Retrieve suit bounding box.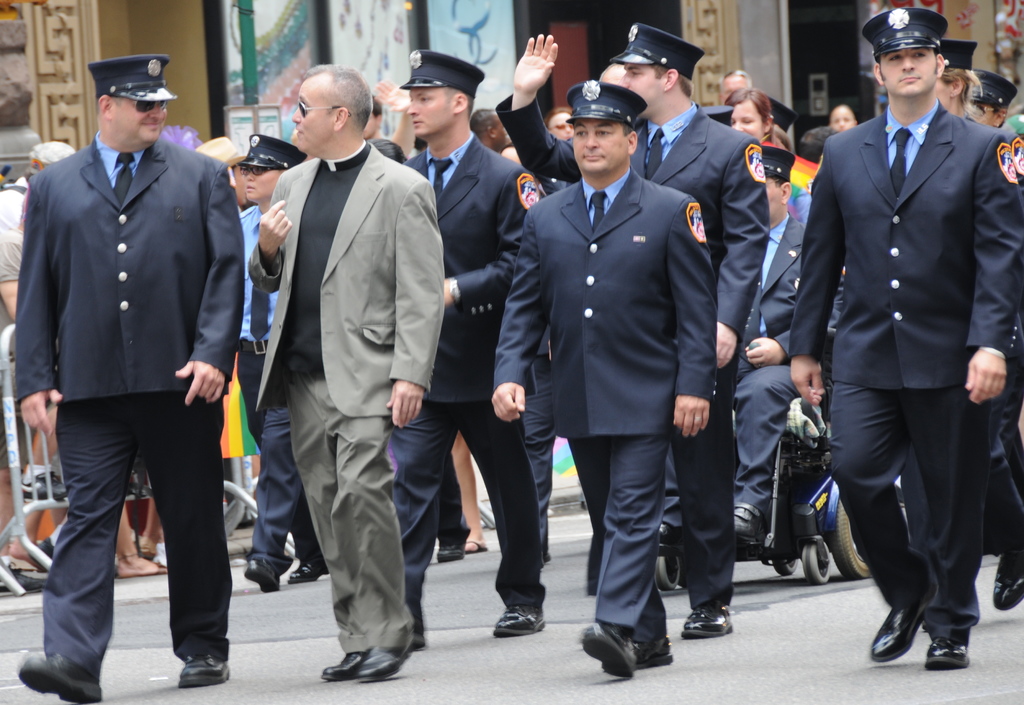
Bounding box: (391,133,543,595).
